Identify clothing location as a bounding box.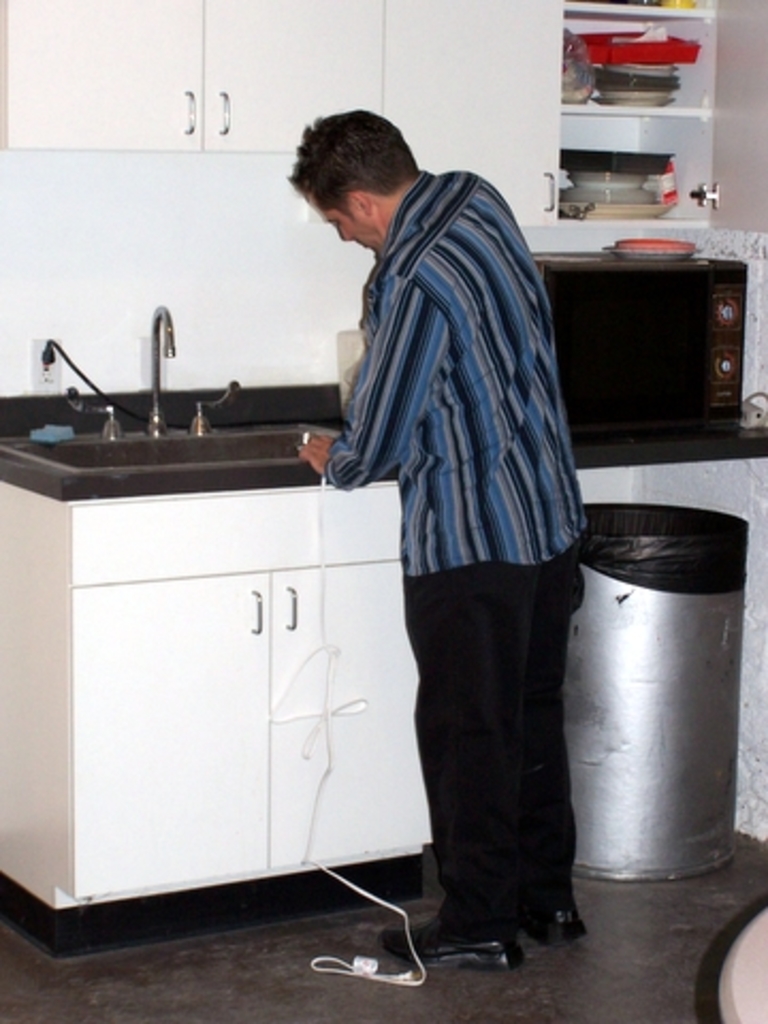
x1=279 y1=87 x2=623 y2=885.
